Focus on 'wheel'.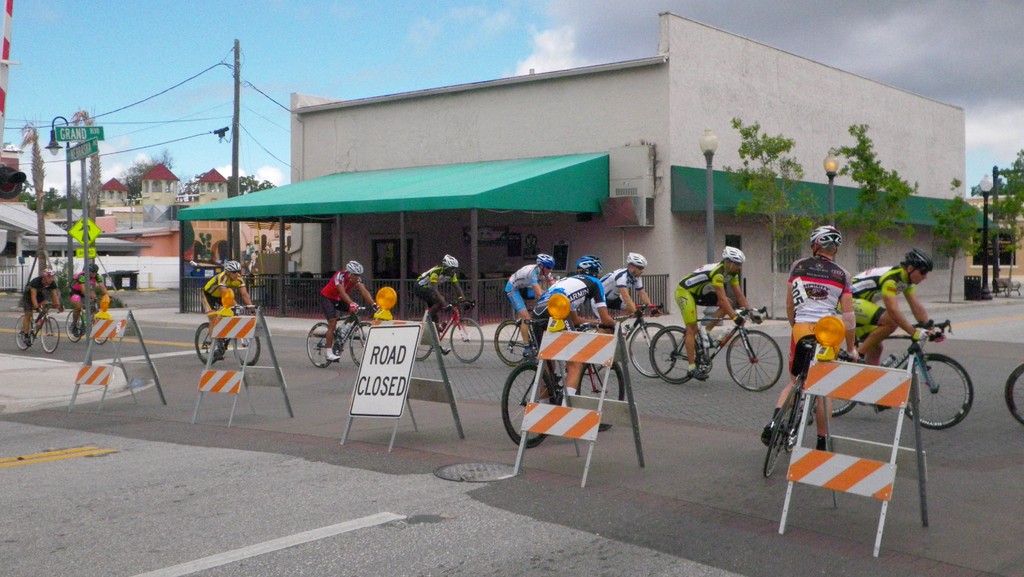
Focused at crop(909, 353, 979, 423).
